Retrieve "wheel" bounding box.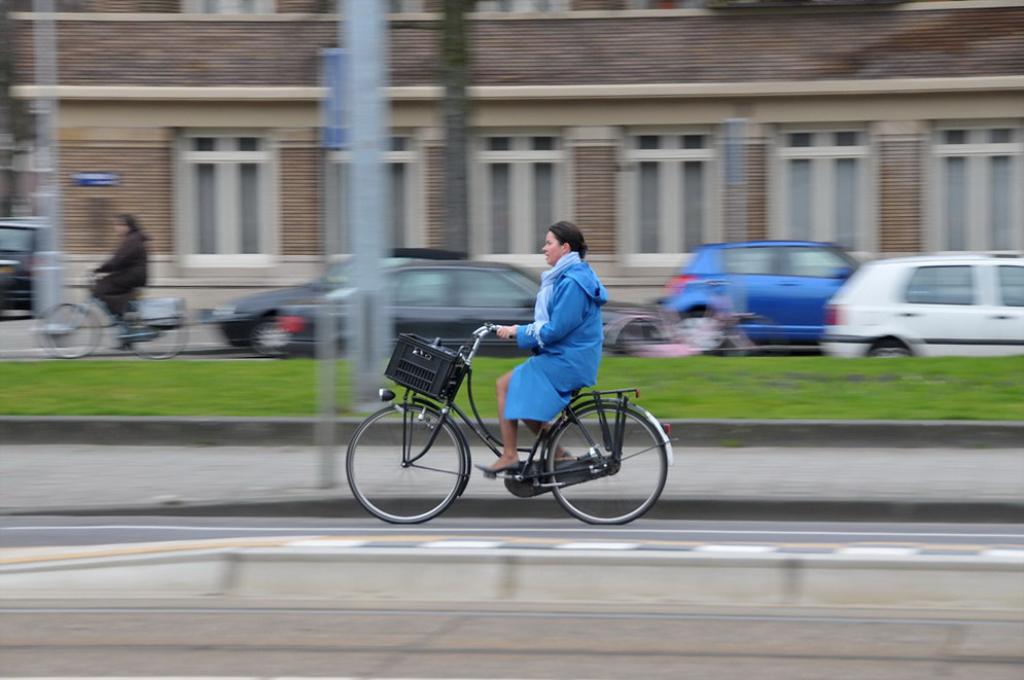
Bounding box: box=[546, 406, 667, 524].
